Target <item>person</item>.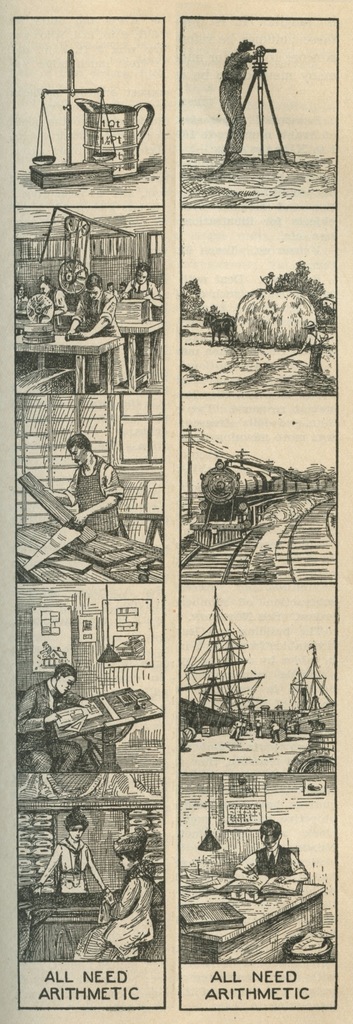
Target region: left=35, top=804, right=107, bottom=890.
